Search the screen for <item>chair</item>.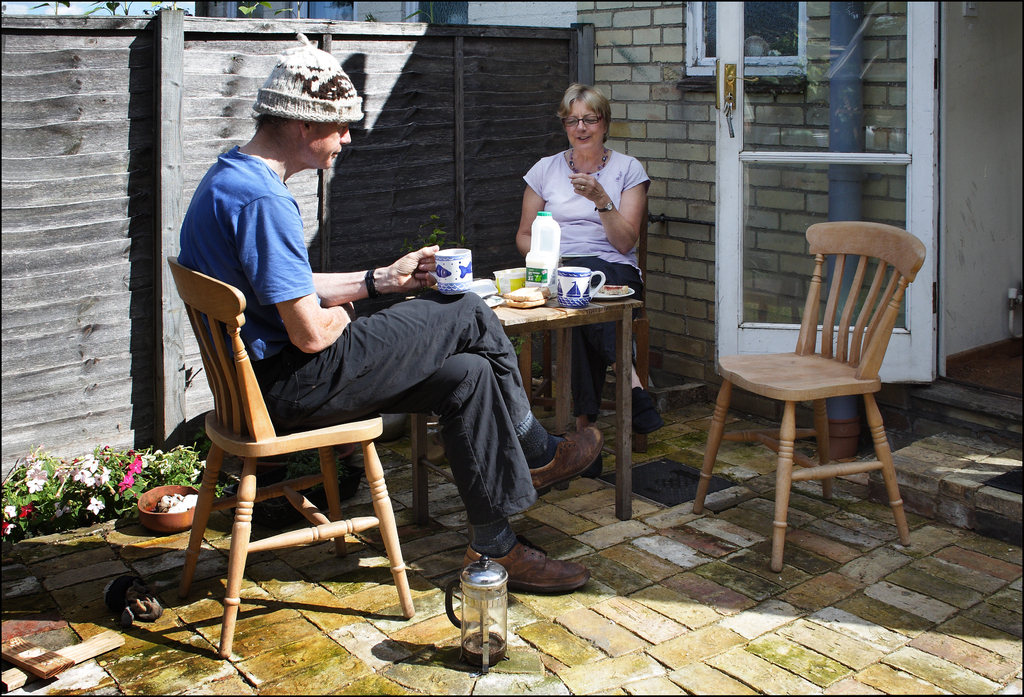
Found at (left=694, top=216, right=931, bottom=572).
